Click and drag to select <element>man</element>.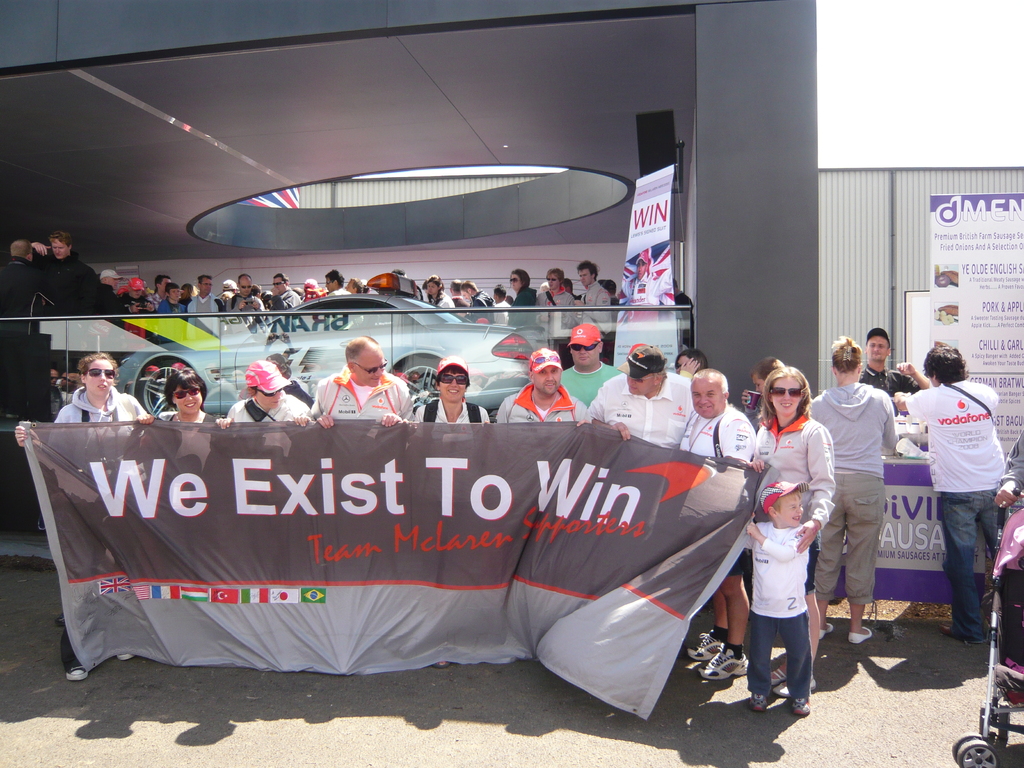
Selection: x1=502, y1=268, x2=538, y2=329.
